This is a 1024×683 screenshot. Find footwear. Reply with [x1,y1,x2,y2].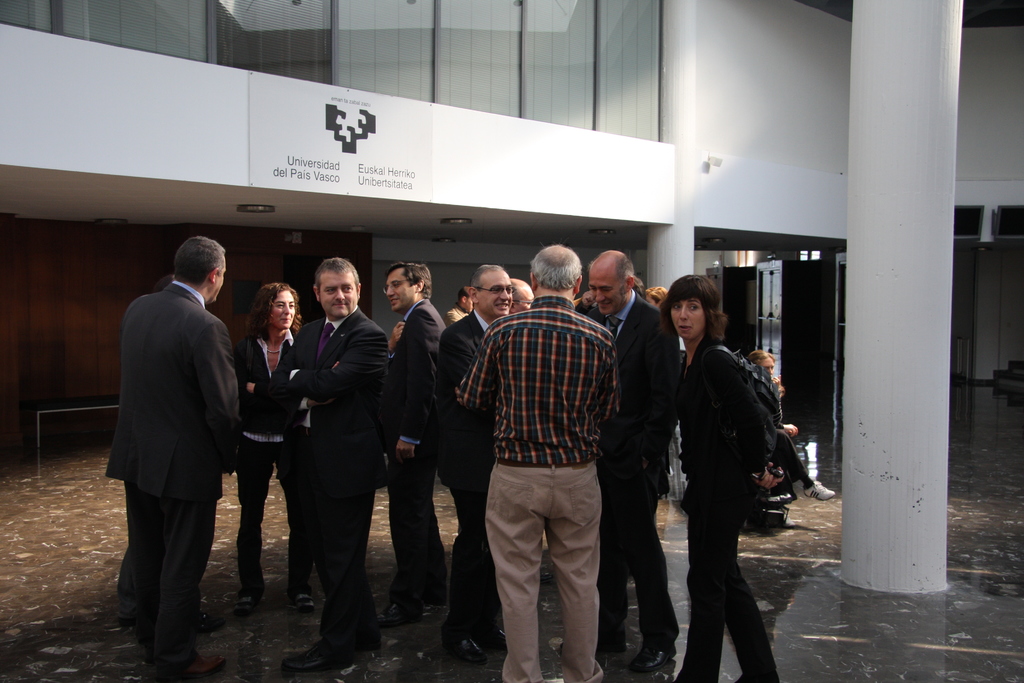
[486,628,509,646].
